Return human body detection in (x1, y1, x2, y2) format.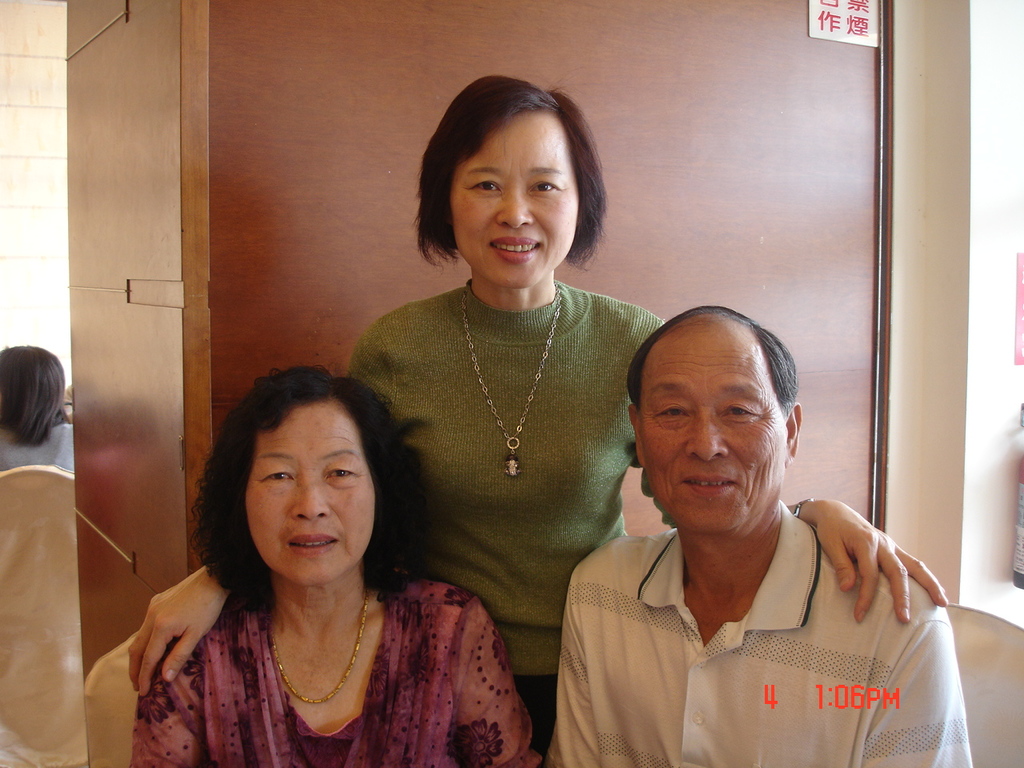
(123, 74, 955, 698).
